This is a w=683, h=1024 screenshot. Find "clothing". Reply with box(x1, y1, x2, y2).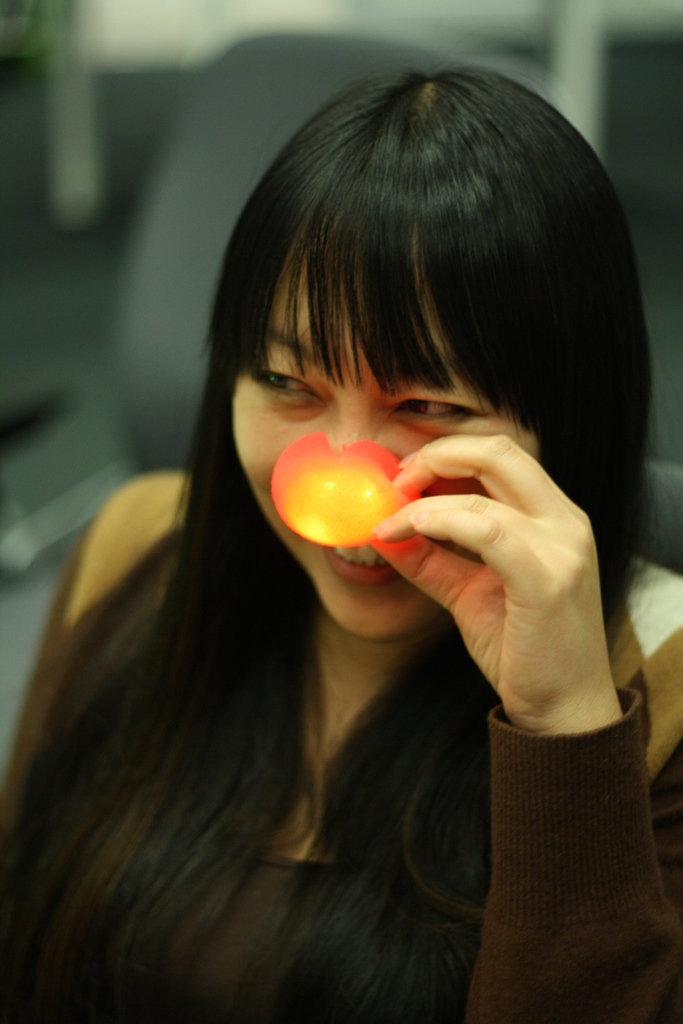
box(0, 461, 682, 1018).
